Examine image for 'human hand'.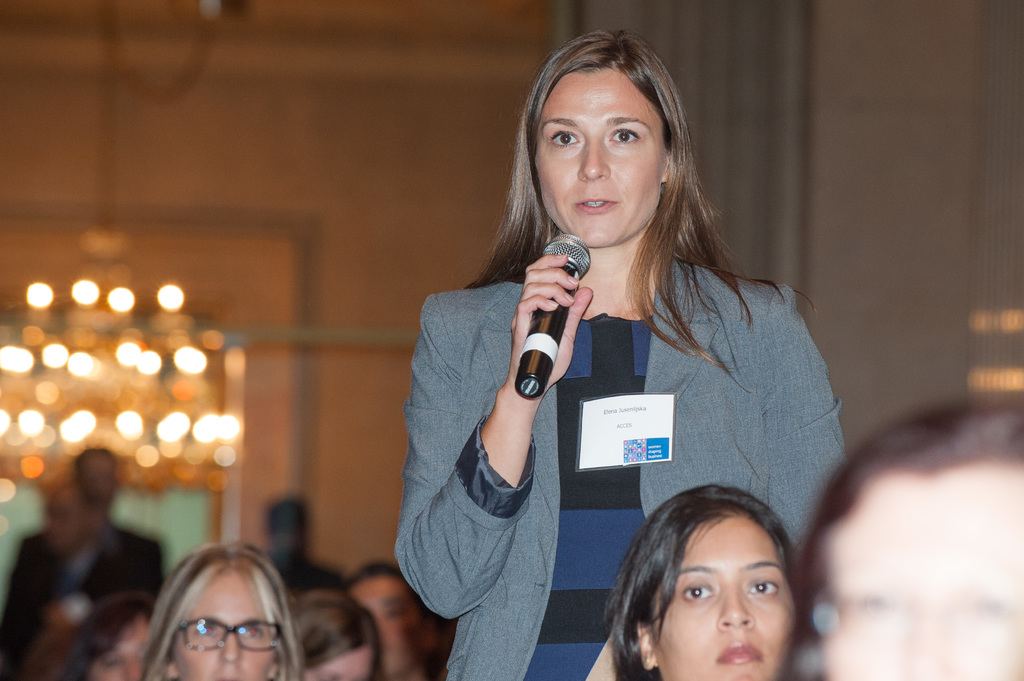
Examination result: box=[518, 270, 602, 380].
